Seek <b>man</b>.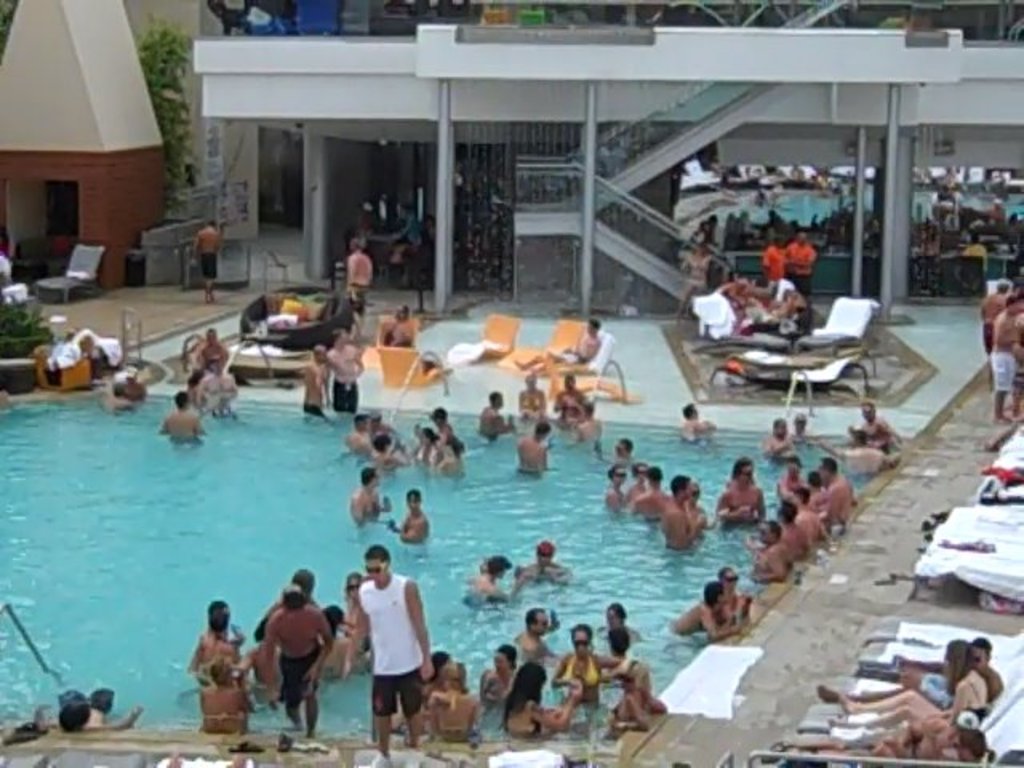
(261,584,334,741).
